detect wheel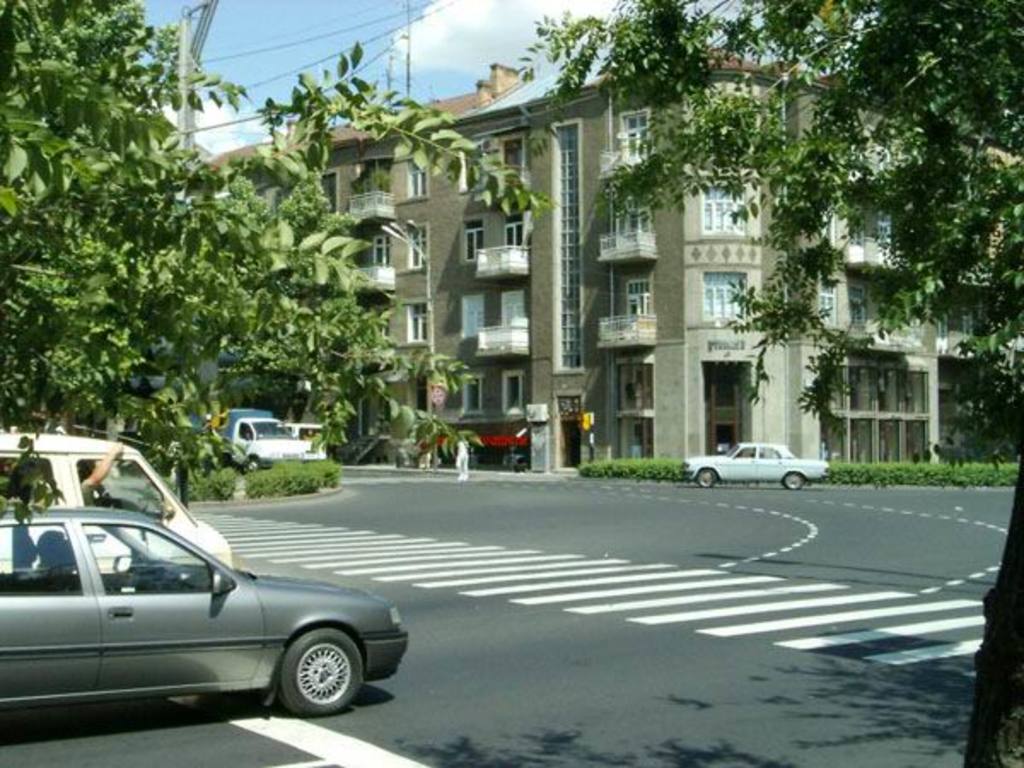
{"x1": 276, "y1": 637, "x2": 362, "y2": 722}
